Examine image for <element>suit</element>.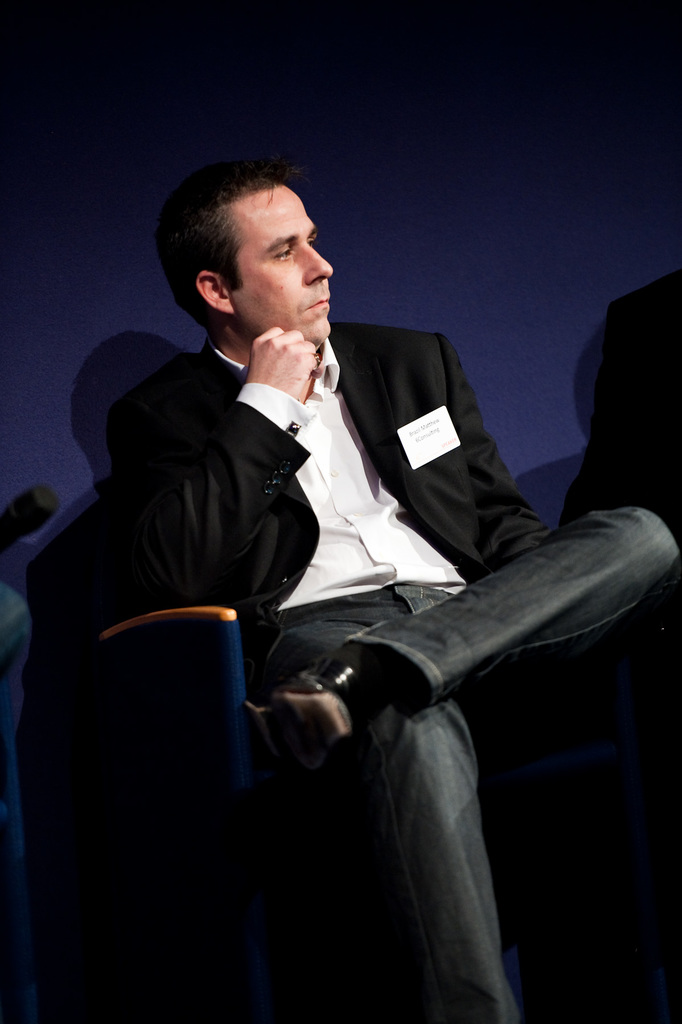
Examination result: [104,314,557,627].
